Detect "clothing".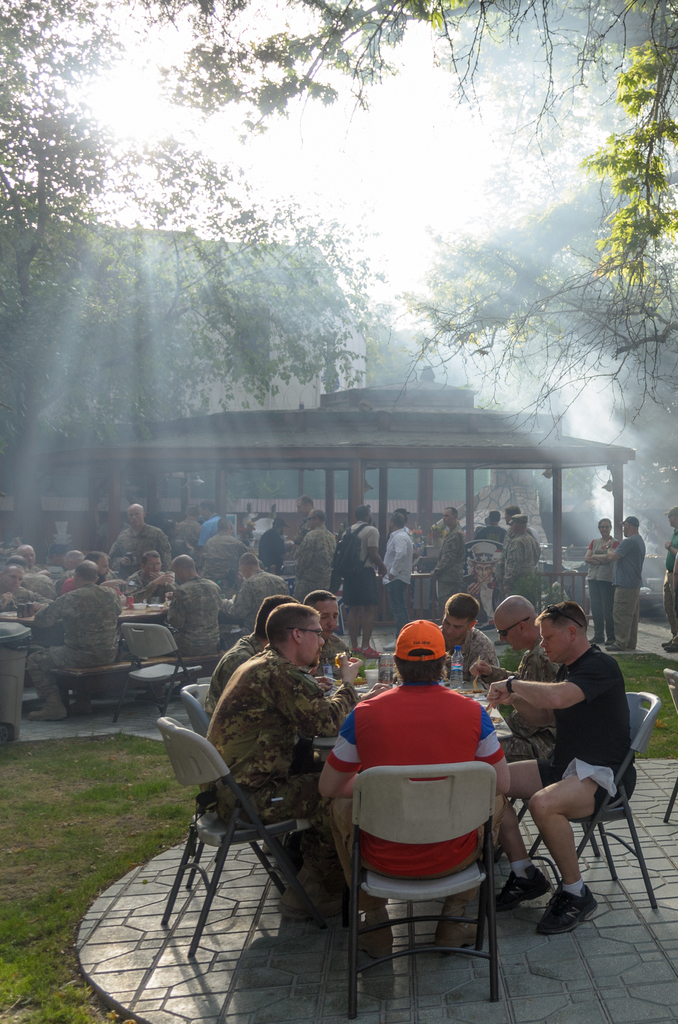
Detected at box=[111, 525, 172, 578].
